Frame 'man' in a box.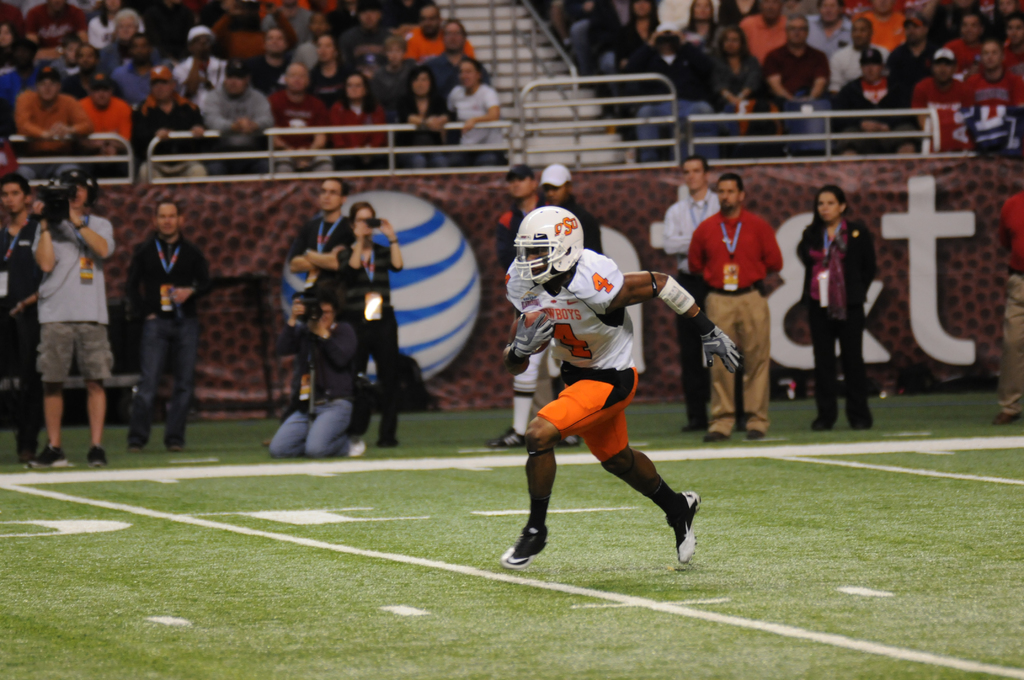
pyautogui.locateOnScreen(0, 170, 40, 465).
